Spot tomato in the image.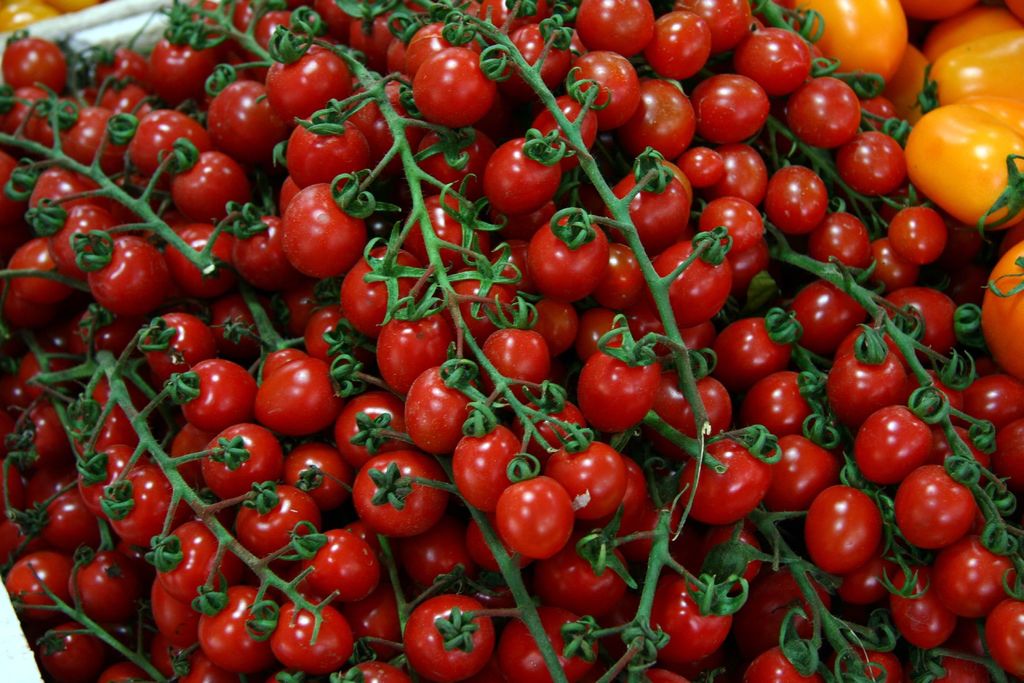
tomato found at <region>797, 0, 913, 88</region>.
